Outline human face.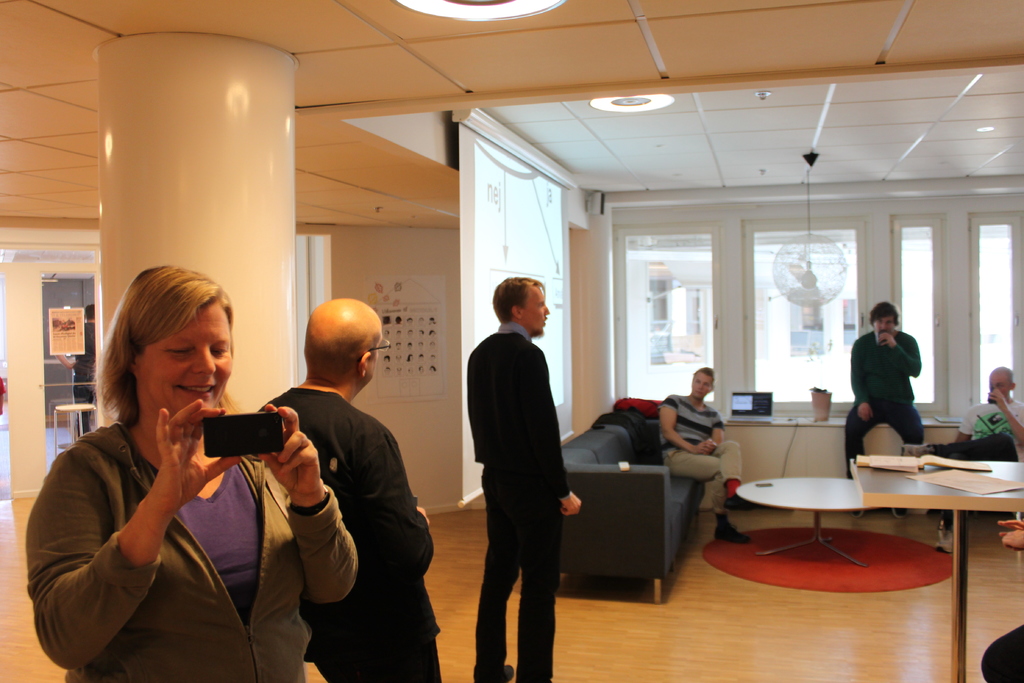
Outline: x1=518, y1=283, x2=552, y2=338.
